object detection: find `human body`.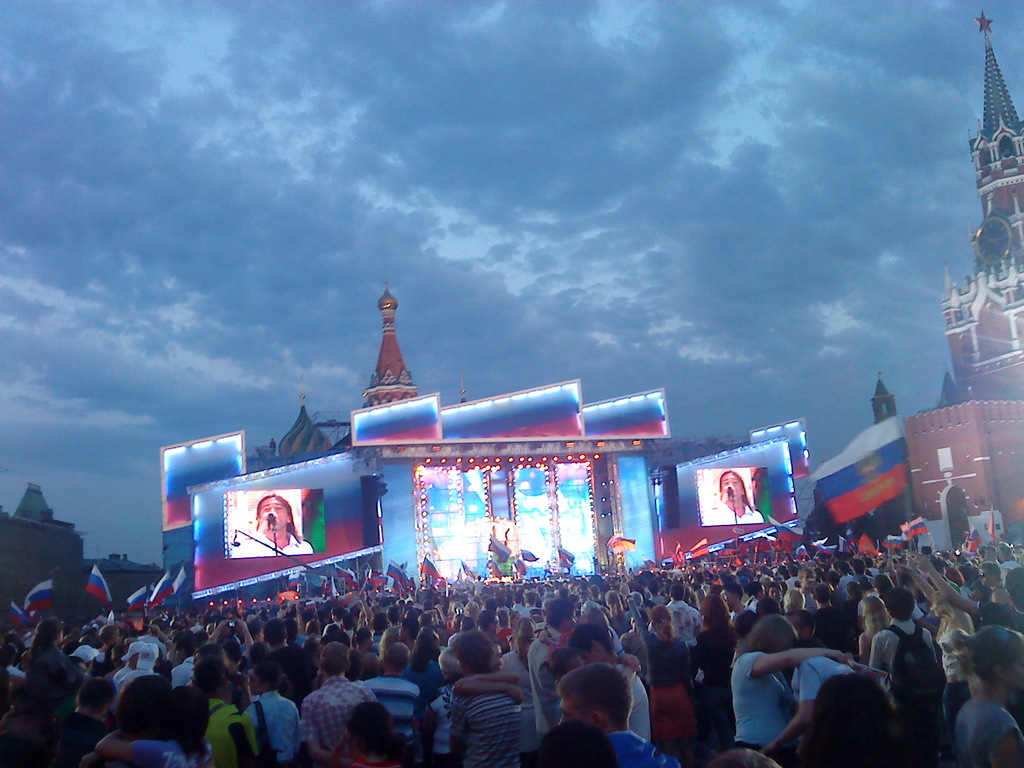
{"x1": 620, "y1": 585, "x2": 687, "y2": 745}.
